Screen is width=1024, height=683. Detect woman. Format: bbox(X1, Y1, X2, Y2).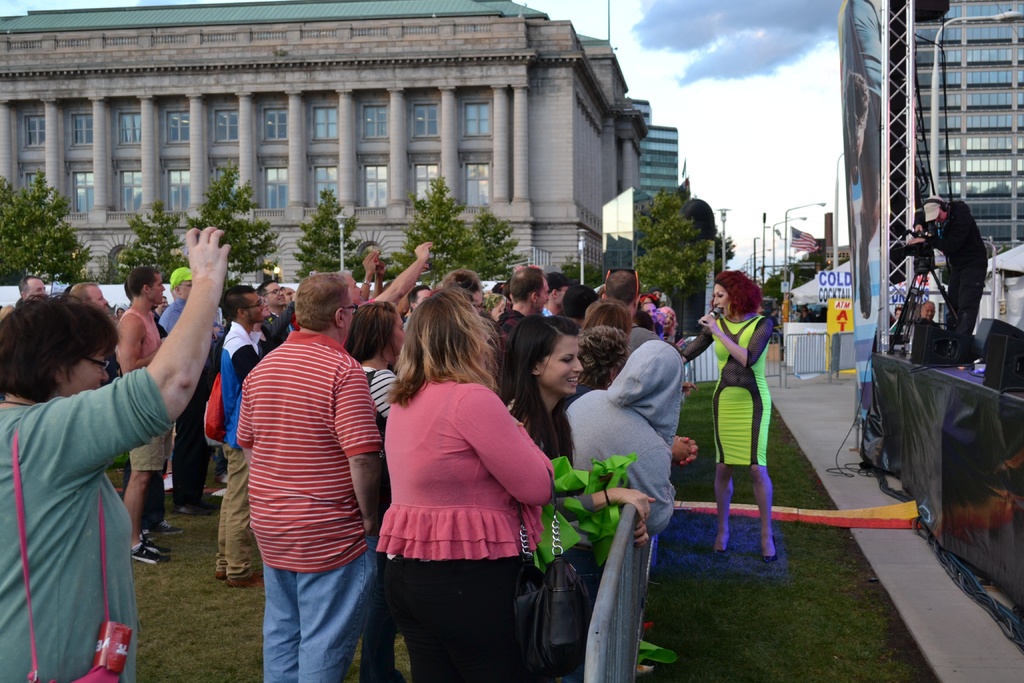
bbox(365, 281, 560, 672).
